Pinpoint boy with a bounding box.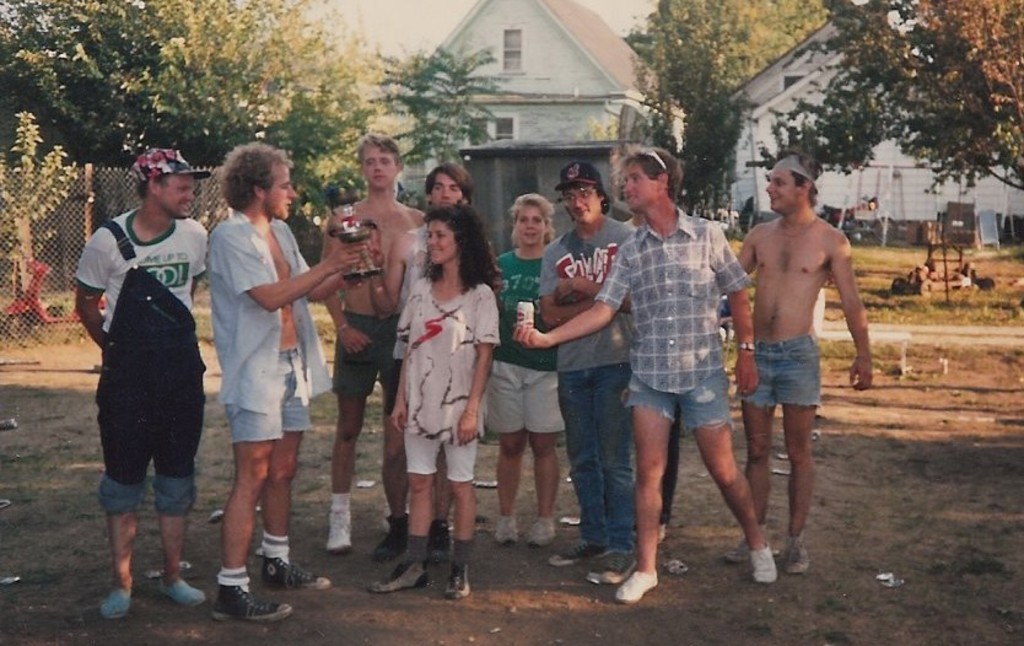
(316, 131, 427, 548).
